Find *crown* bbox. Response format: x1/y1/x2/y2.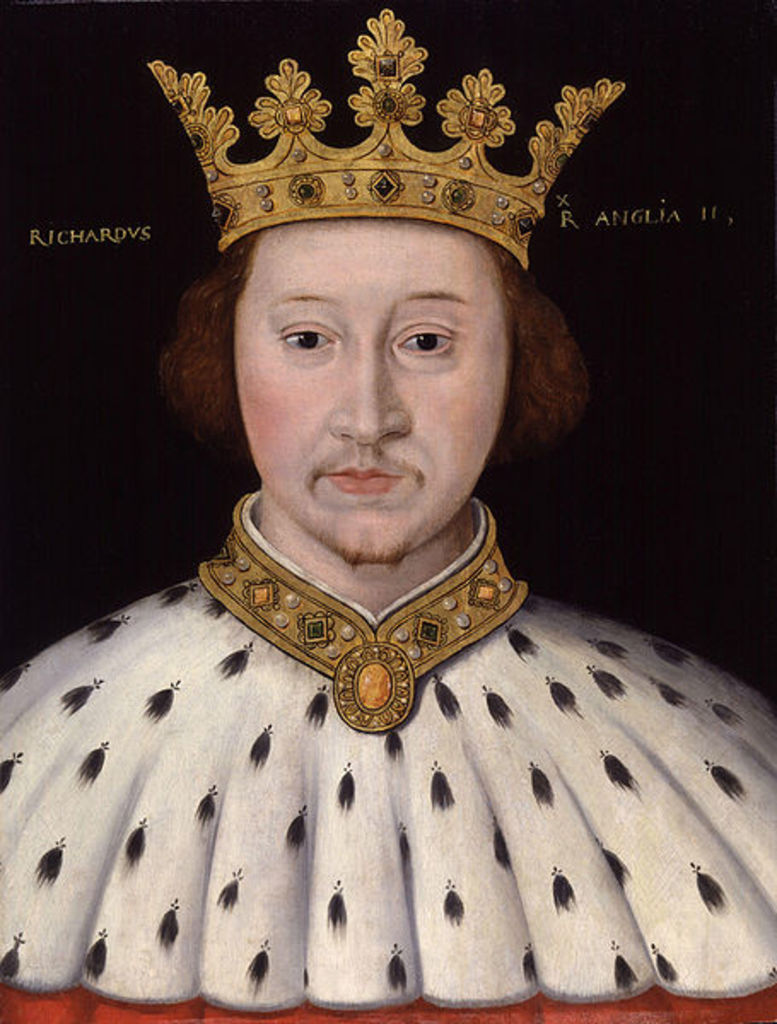
138/7/628/271.
